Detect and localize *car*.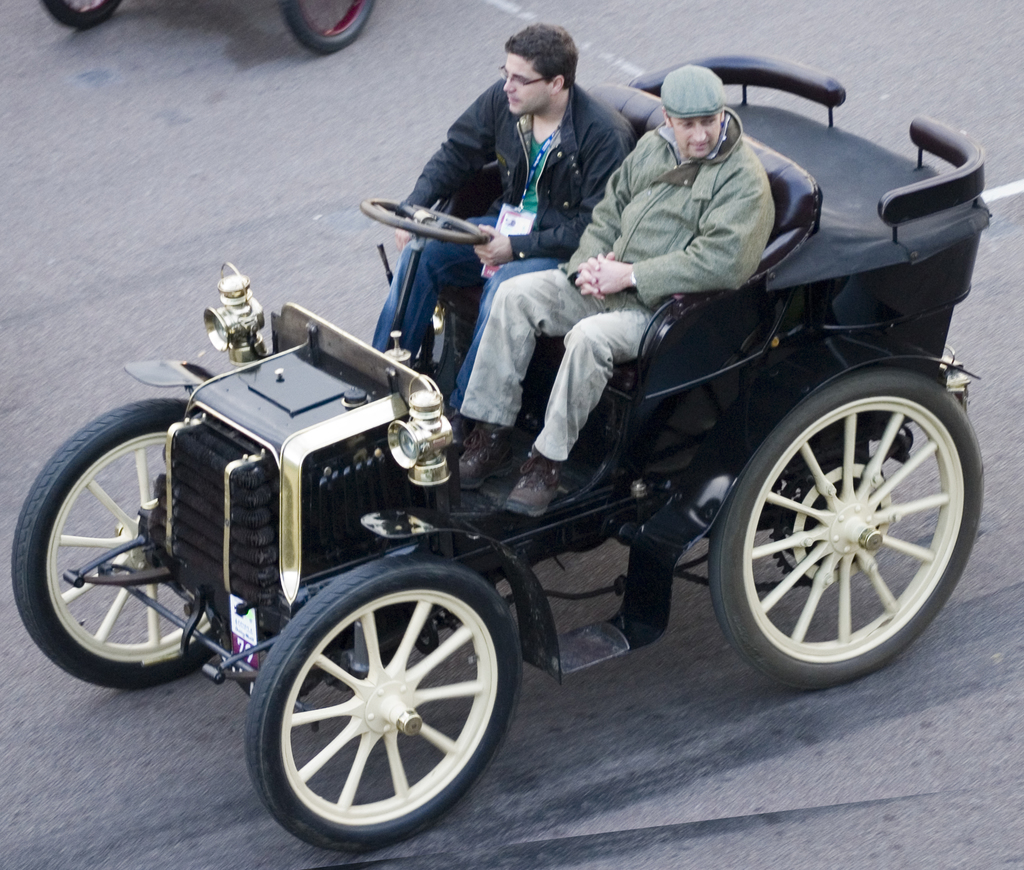
Localized at Rect(0, 57, 989, 845).
